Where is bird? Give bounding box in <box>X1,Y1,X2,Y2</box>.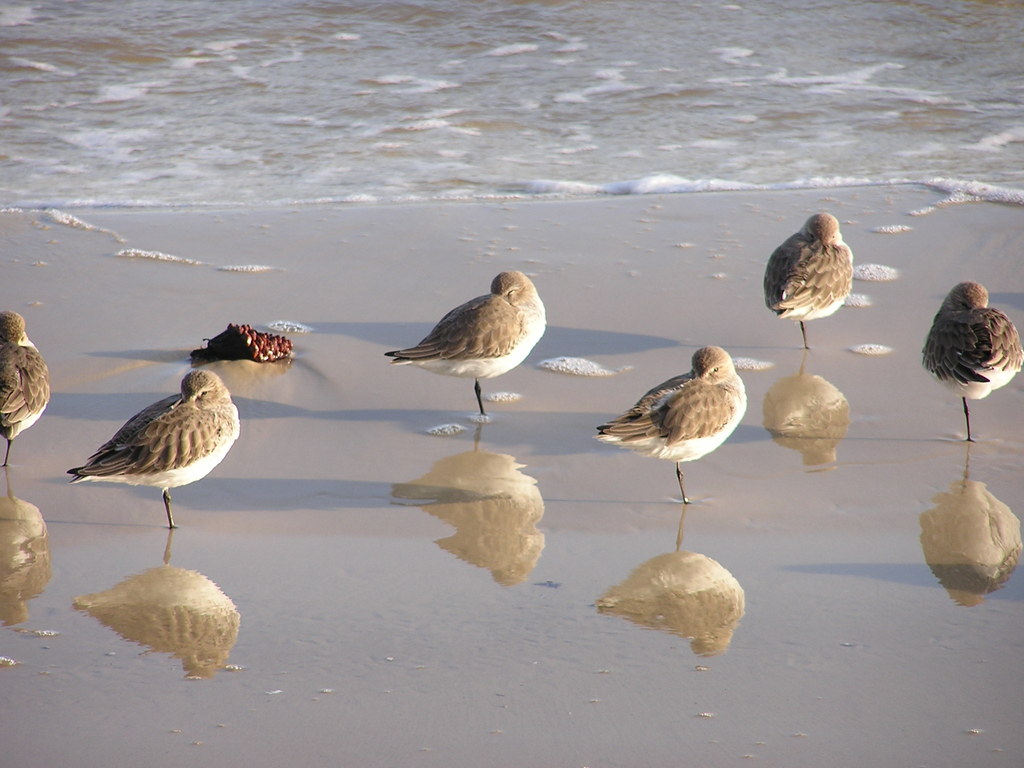
<box>762,205,856,358</box>.
